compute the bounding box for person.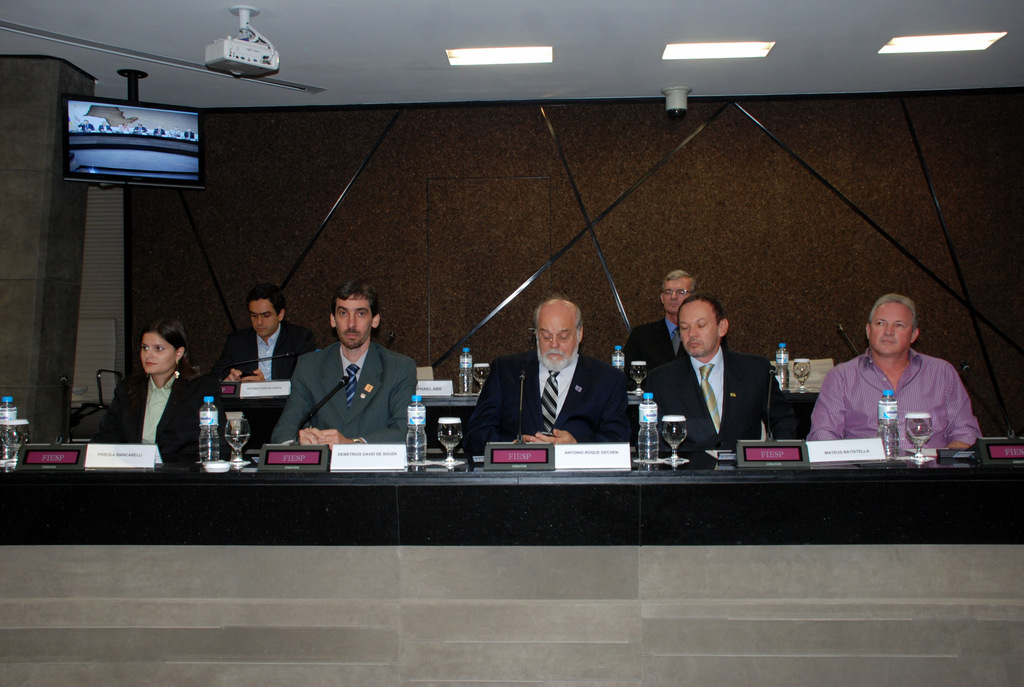
212/287/320/380.
